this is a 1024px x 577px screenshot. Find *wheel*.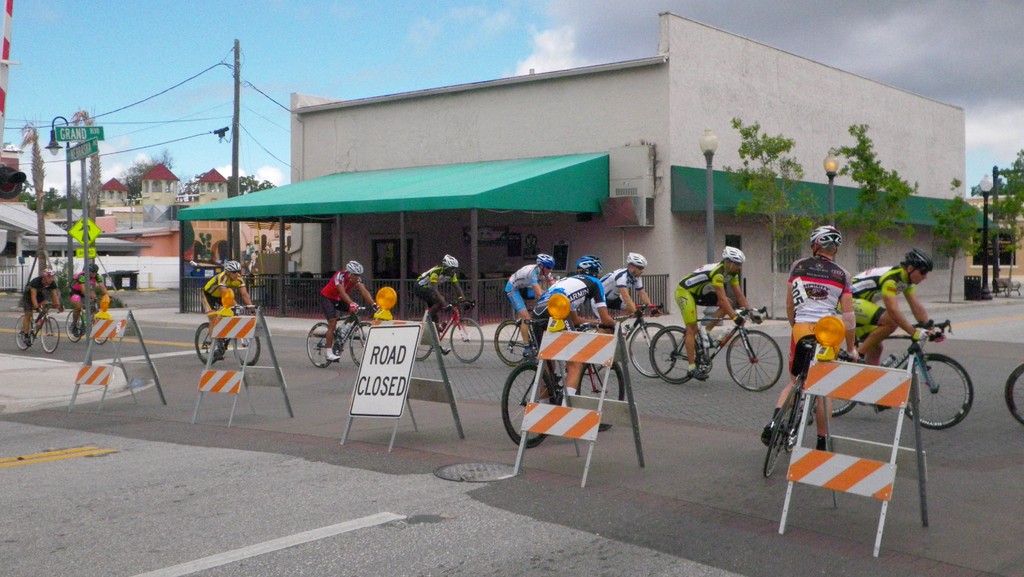
Bounding box: 12 314 34 350.
